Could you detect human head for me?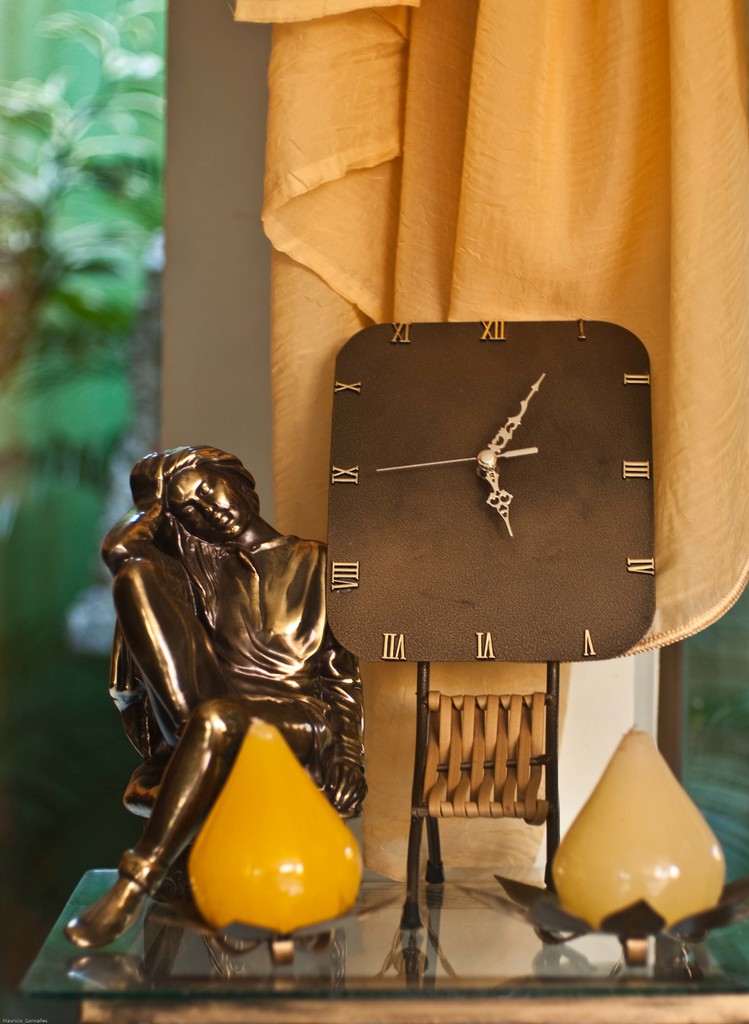
Detection result: x1=149 y1=445 x2=261 y2=541.
